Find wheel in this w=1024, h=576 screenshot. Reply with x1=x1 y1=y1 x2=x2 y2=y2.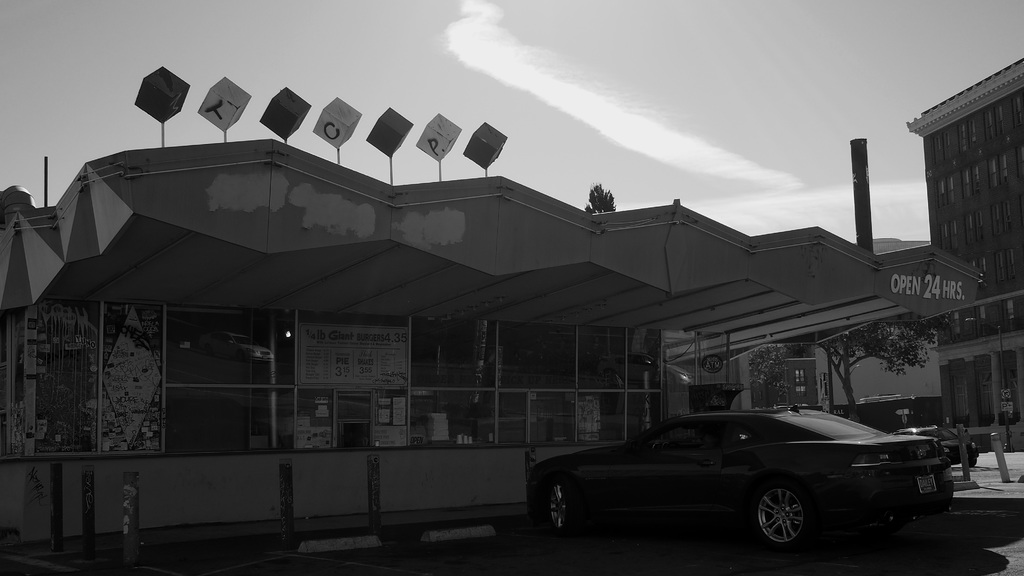
x1=542 y1=475 x2=577 y2=535.
